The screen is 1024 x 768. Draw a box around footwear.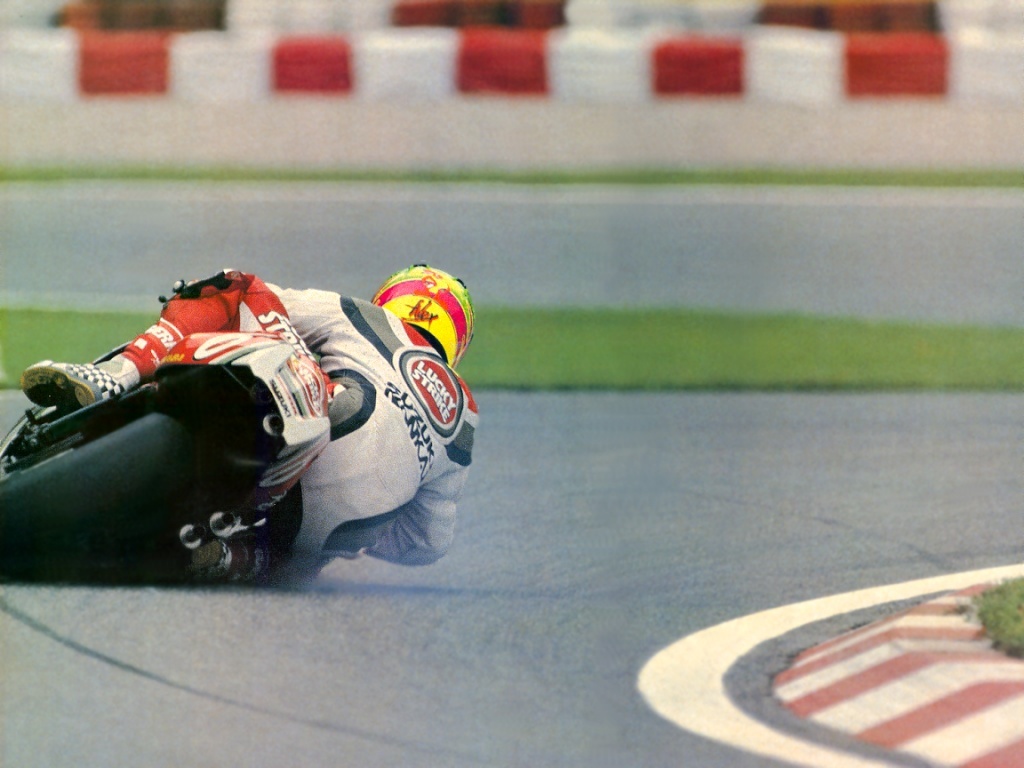
22,350,135,419.
